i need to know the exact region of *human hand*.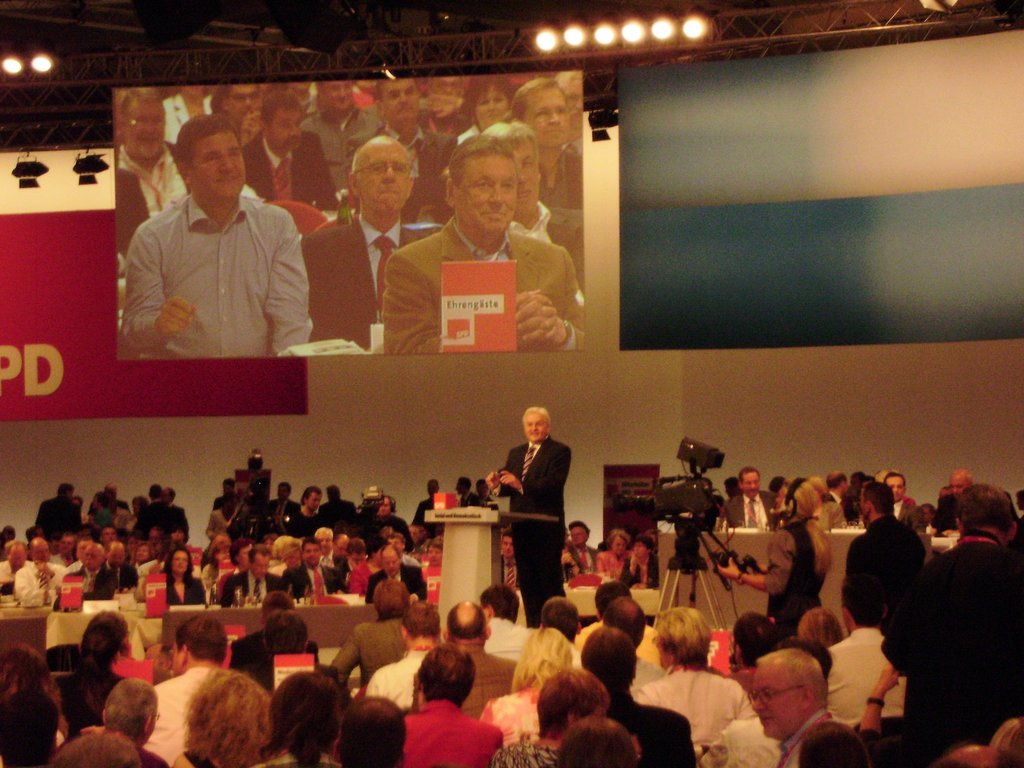
Region: select_region(147, 560, 160, 575).
